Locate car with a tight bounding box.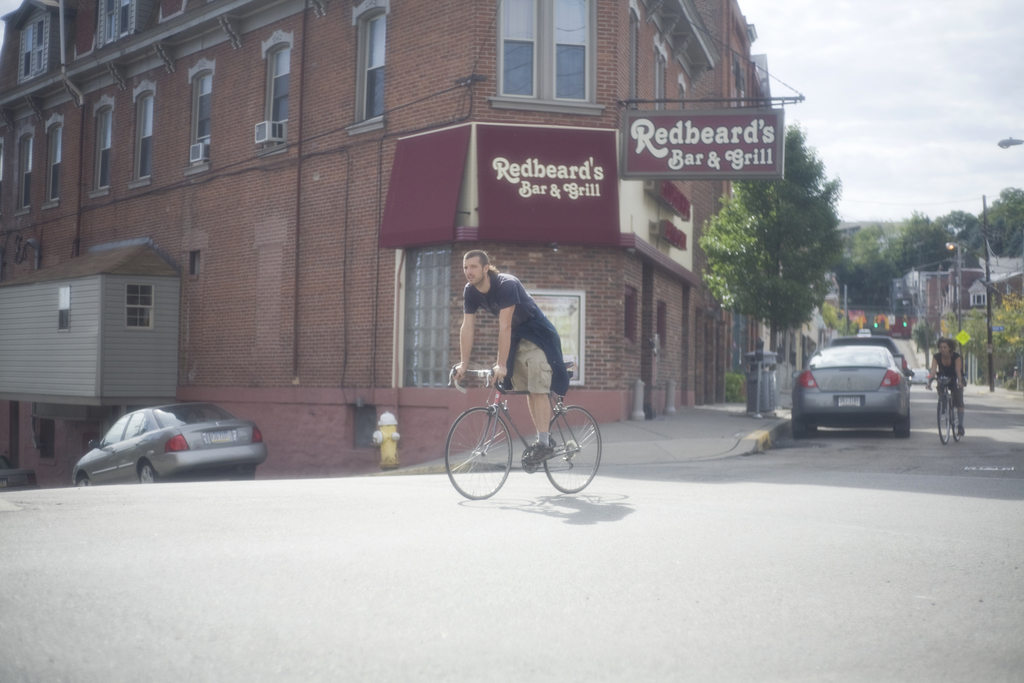
<region>68, 400, 273, 484</region>.
